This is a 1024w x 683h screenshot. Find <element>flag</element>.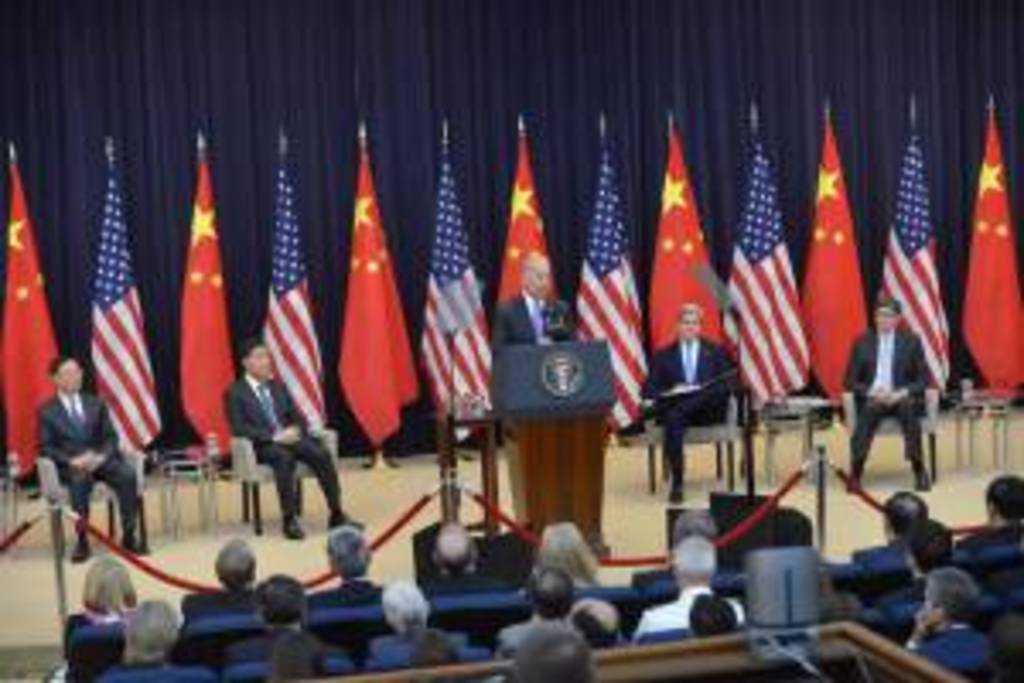
Bounding box: [737,126,823,427].
